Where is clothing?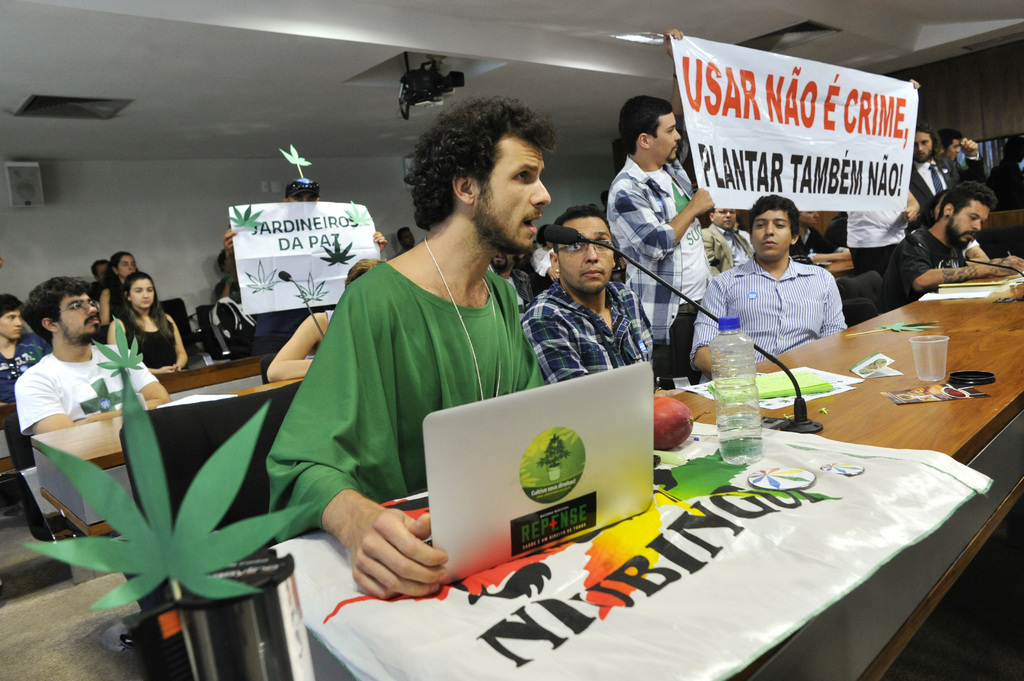
bbox(844, 193, 902, 300).
